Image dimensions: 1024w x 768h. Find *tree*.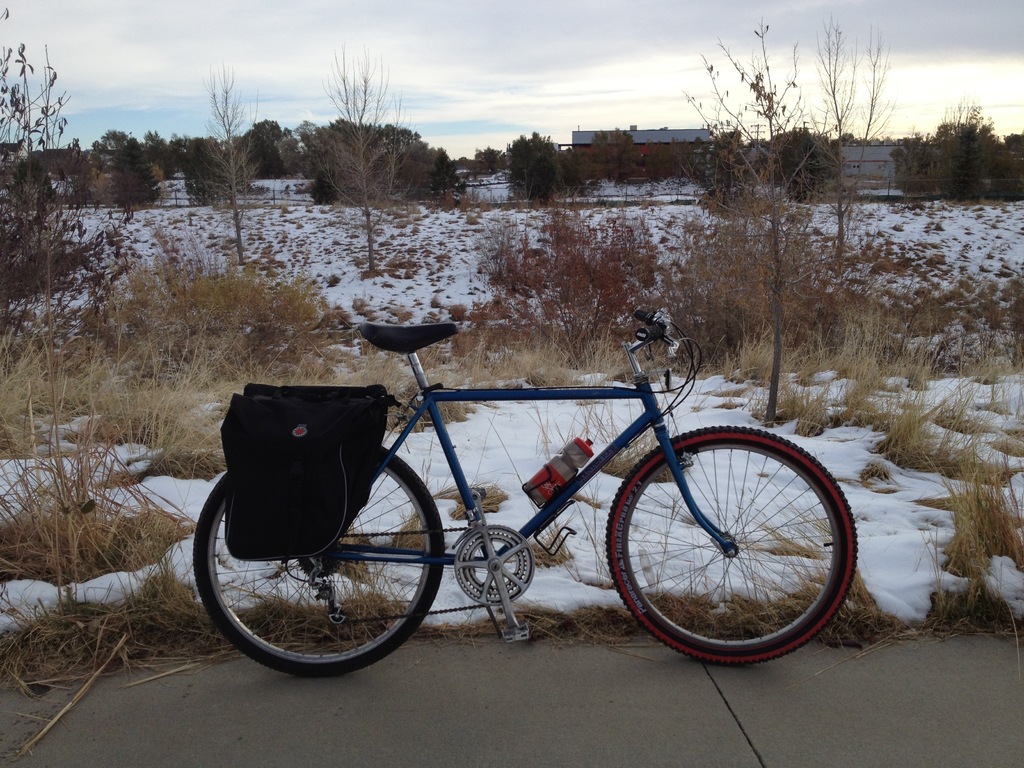
bbox(506, 130, 593, 220).
